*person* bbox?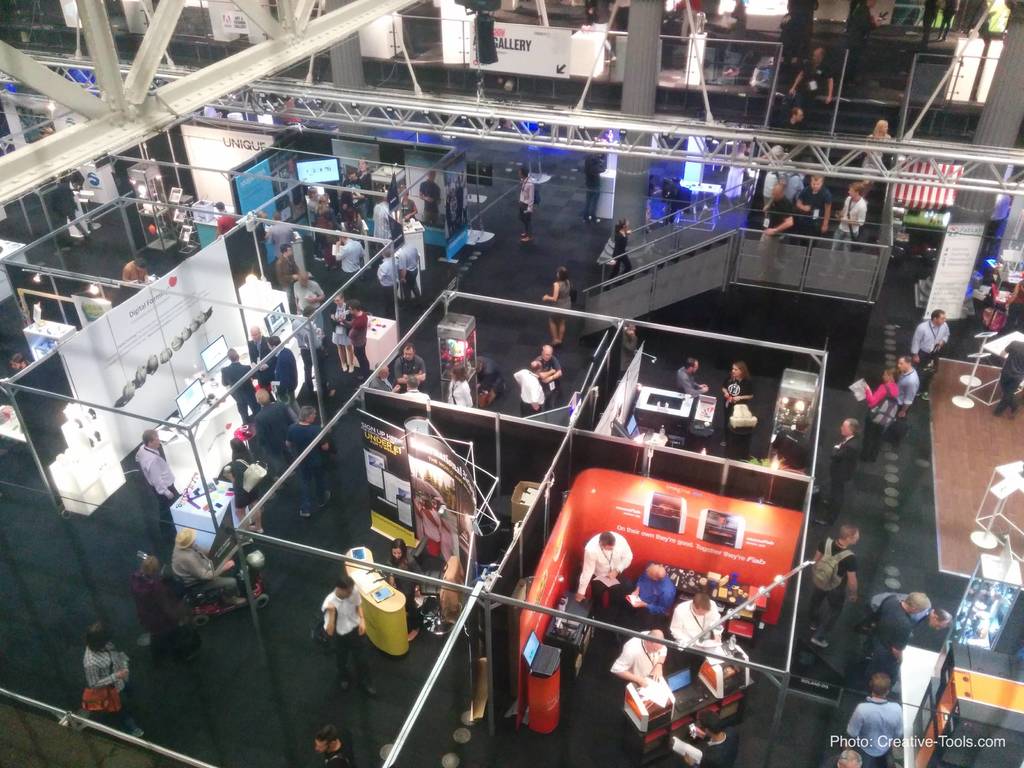
locate(861, 118, 895, 189)
